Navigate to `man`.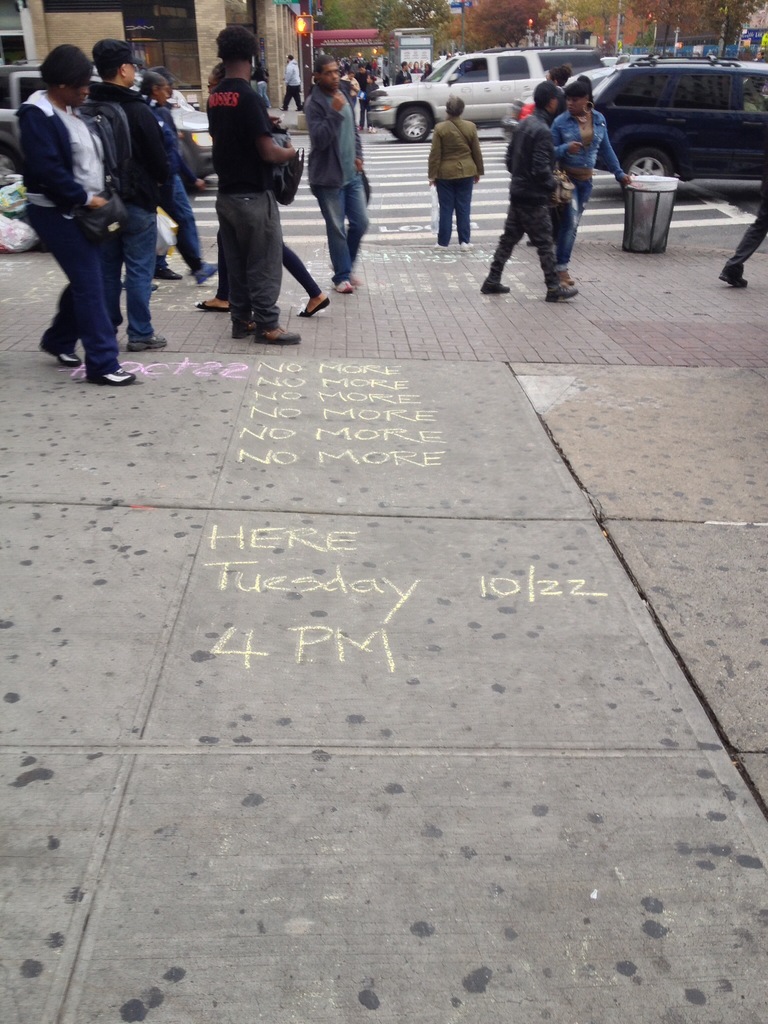
Navigation target: 307,50,367,297.
